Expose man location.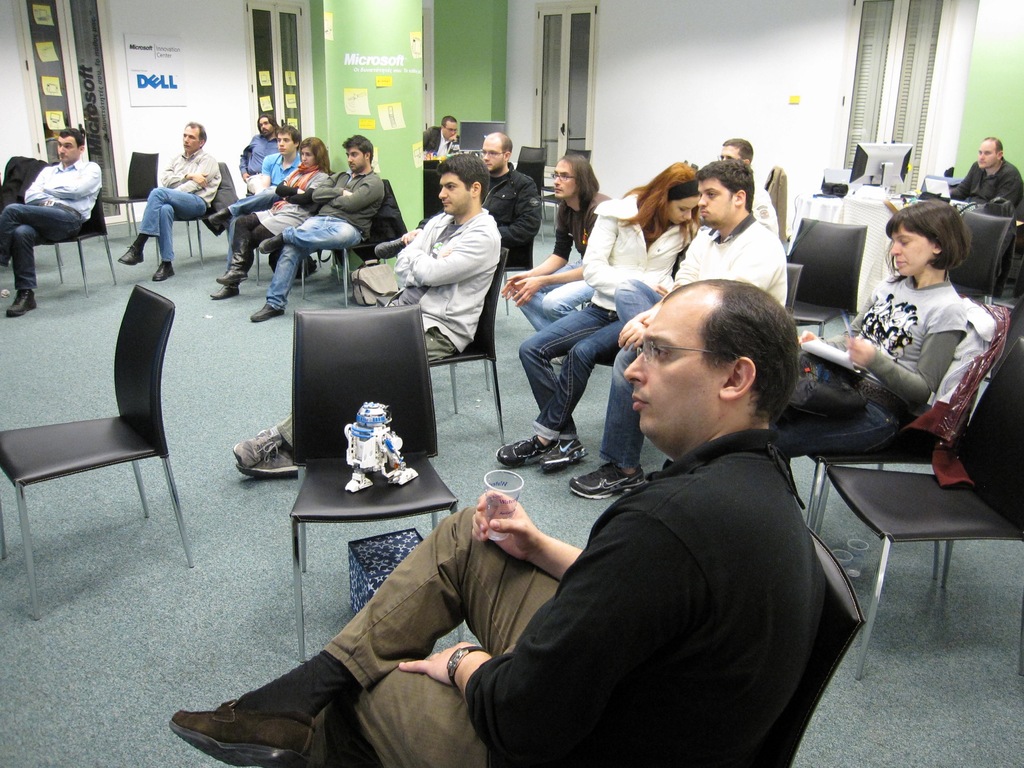
Exposed at x1=567, y1=152, x2=787, y2=499.
